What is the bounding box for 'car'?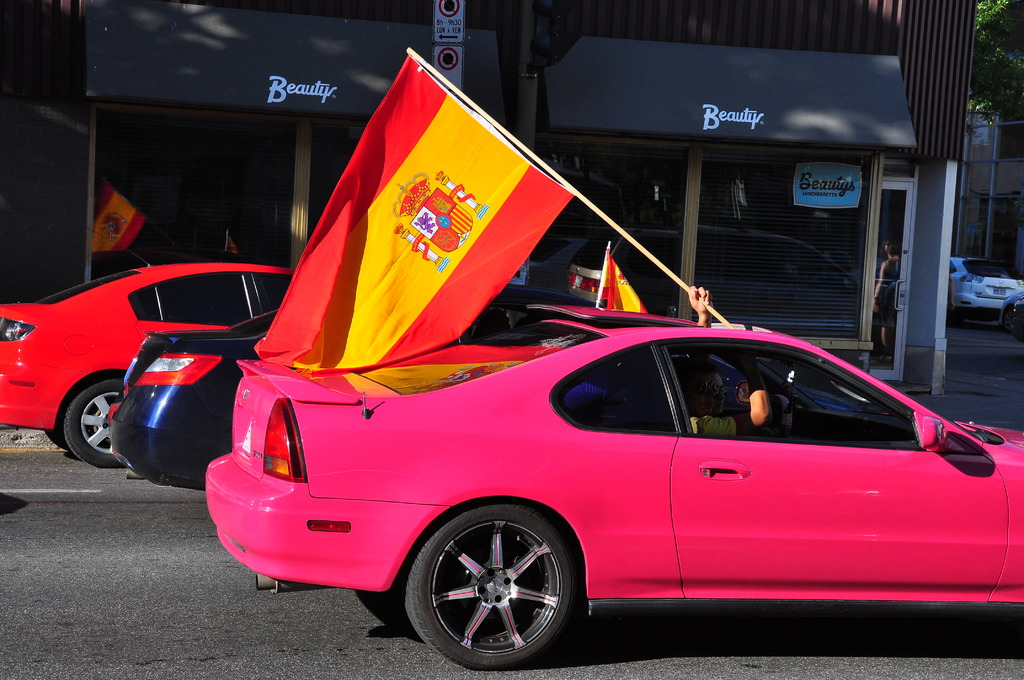
(x1=999, y1=293, x2=1023, y2=339).
